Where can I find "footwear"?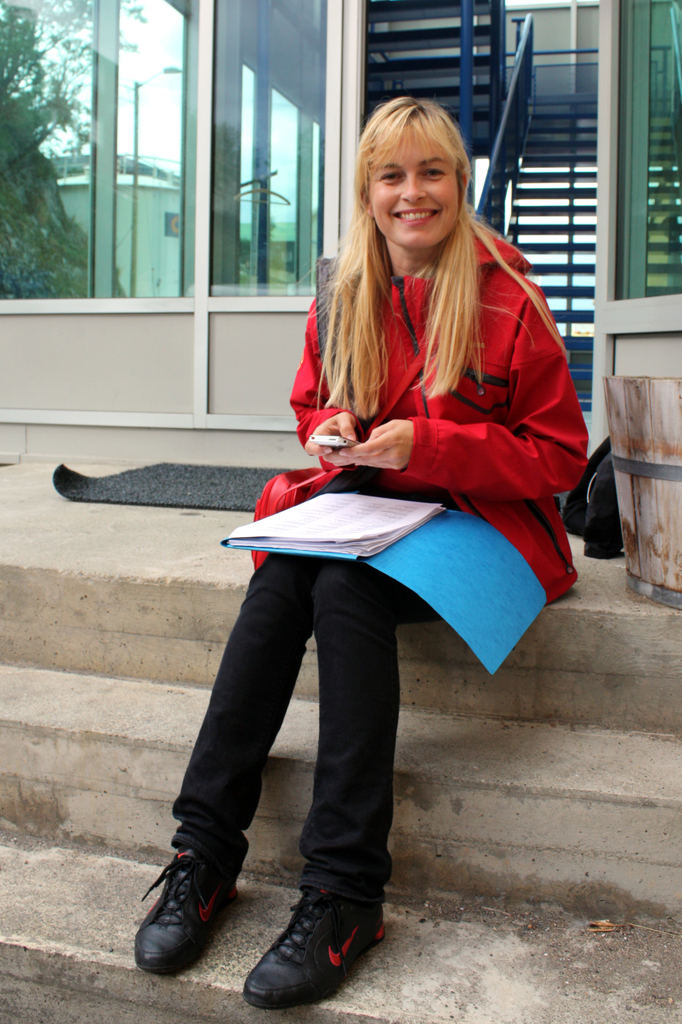
You can find it at {"left": 238, "top": 887, "right": 378, "bottom": 1014}.
